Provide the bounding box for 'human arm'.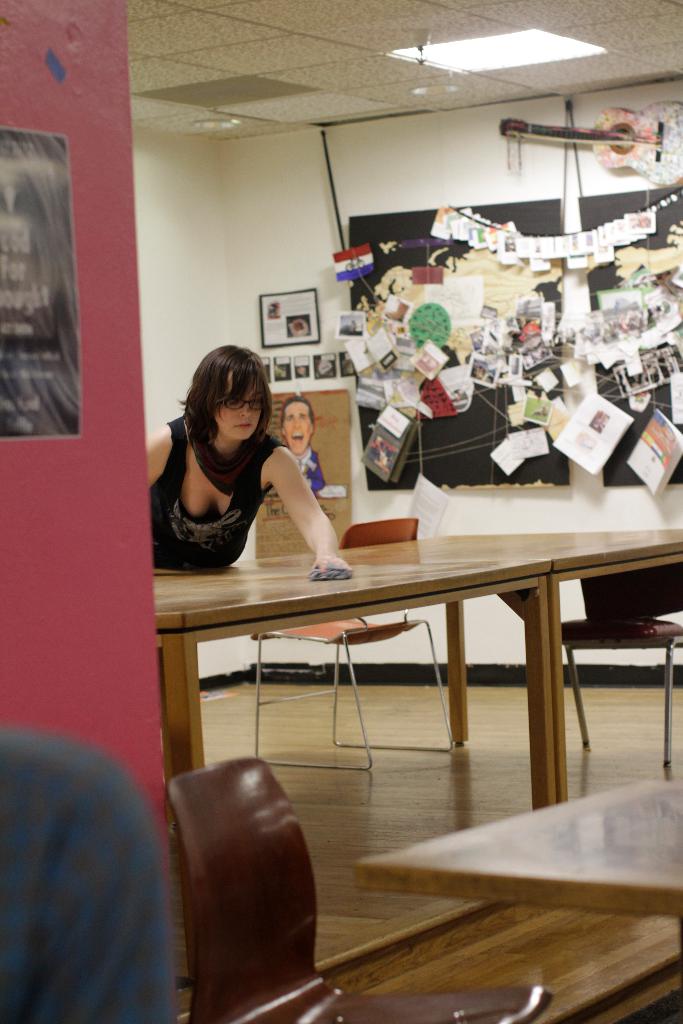
<box>269,442,338,568</box>.
